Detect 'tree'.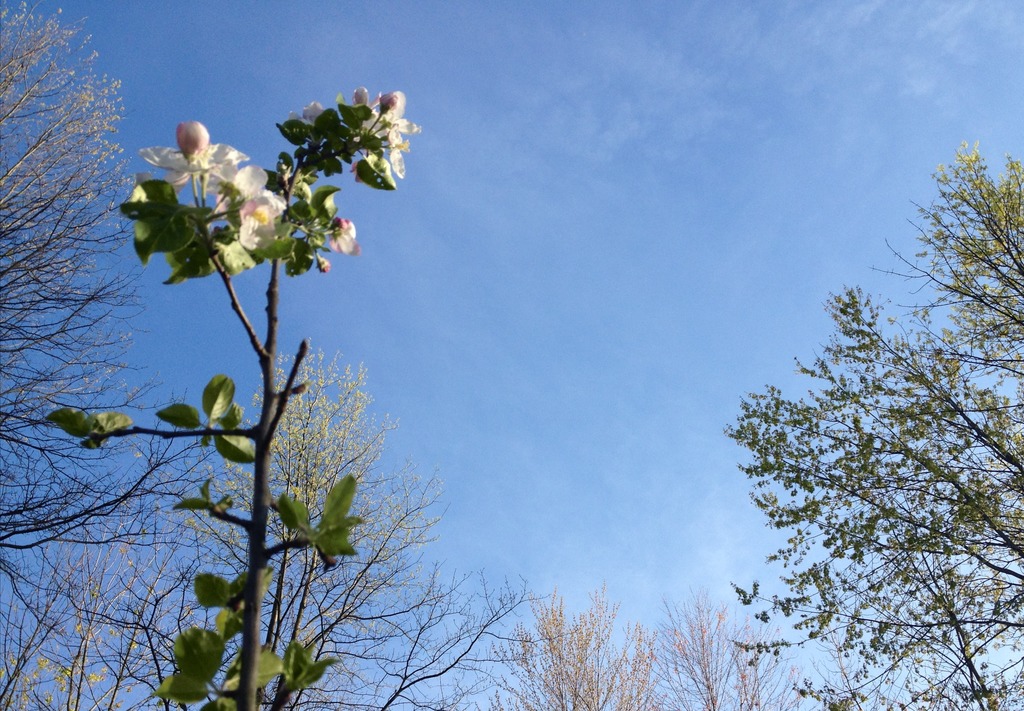
Detected at [x1=194, y1=331, x2=445, y2=710].
